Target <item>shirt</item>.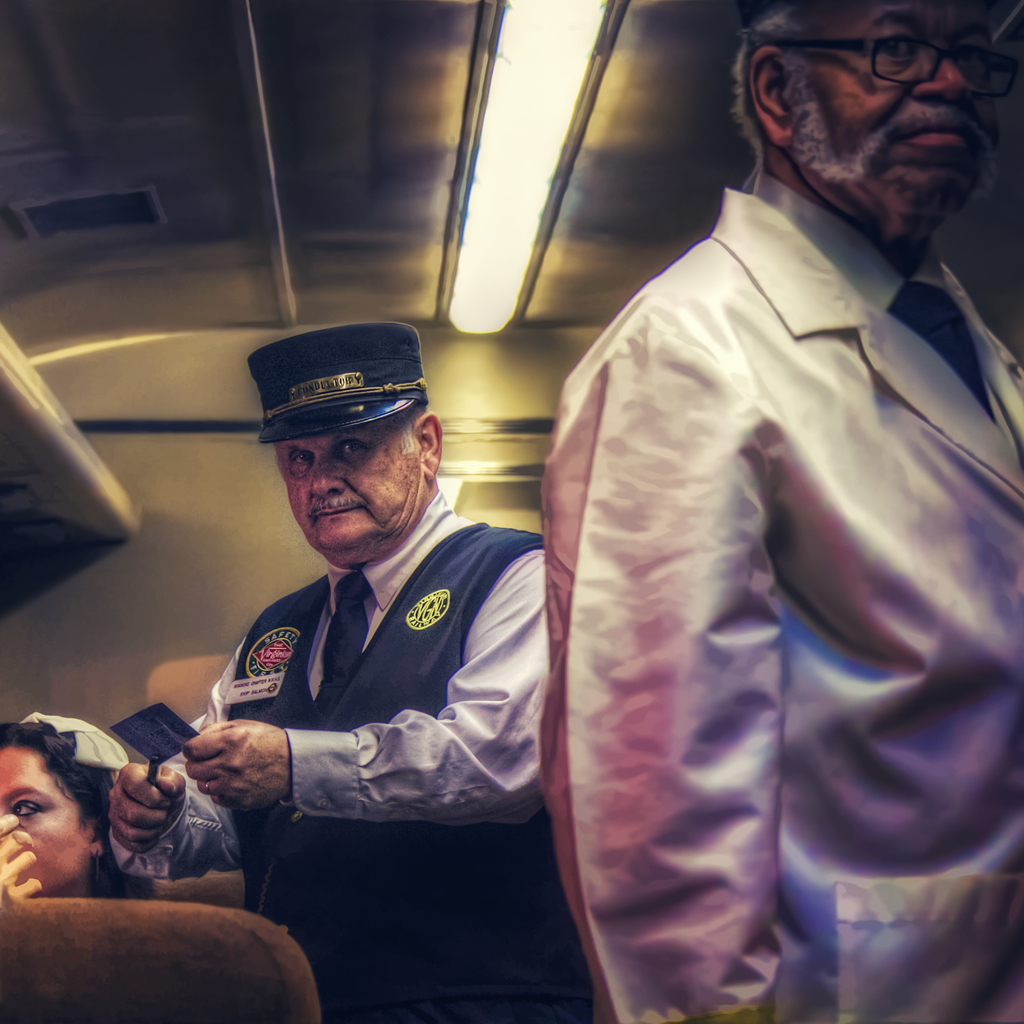
Target region: box(107, 491, 548, 883).
